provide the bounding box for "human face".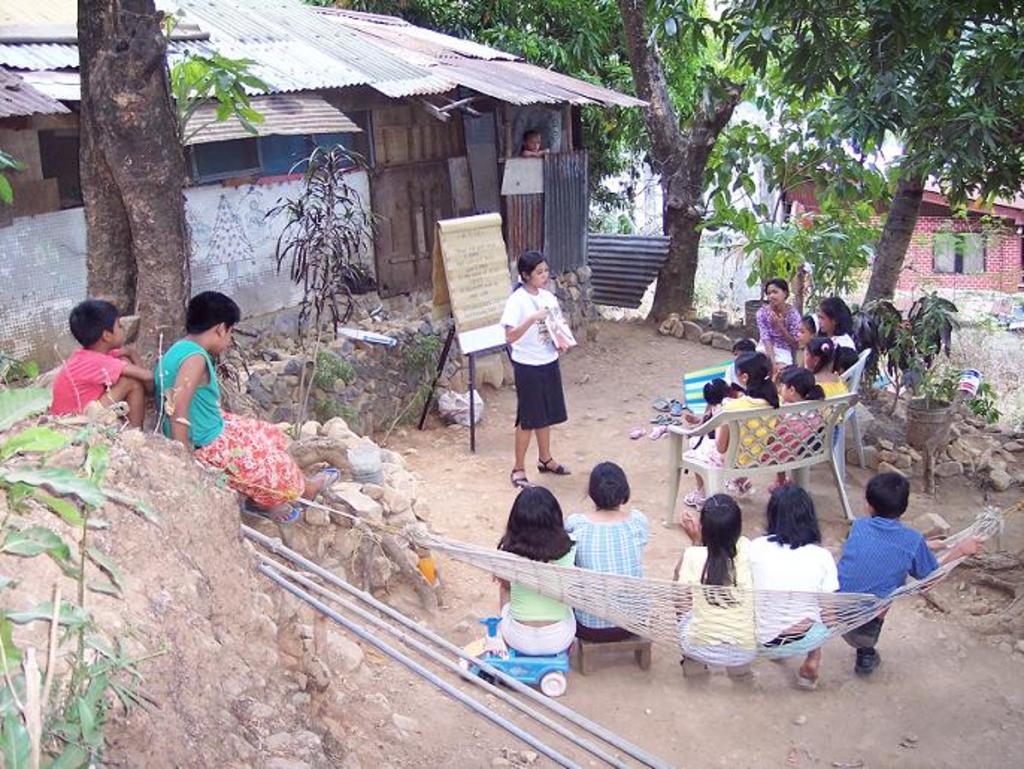
l=115, t=320, r=124, b=348.
